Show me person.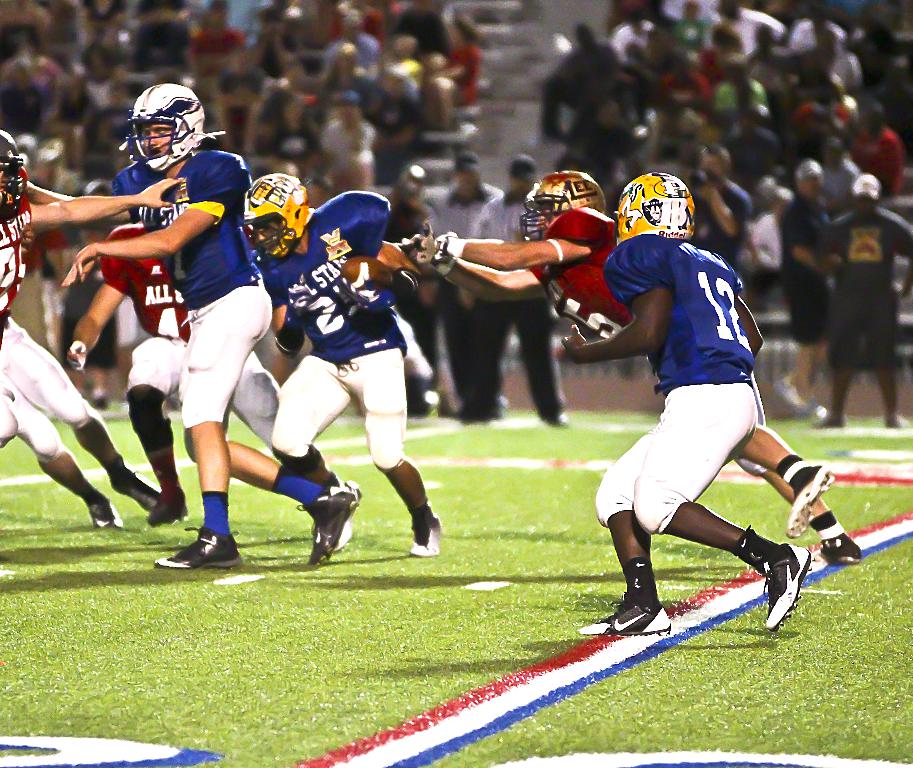
person is here: BBox(61, 83, 356, 571).
